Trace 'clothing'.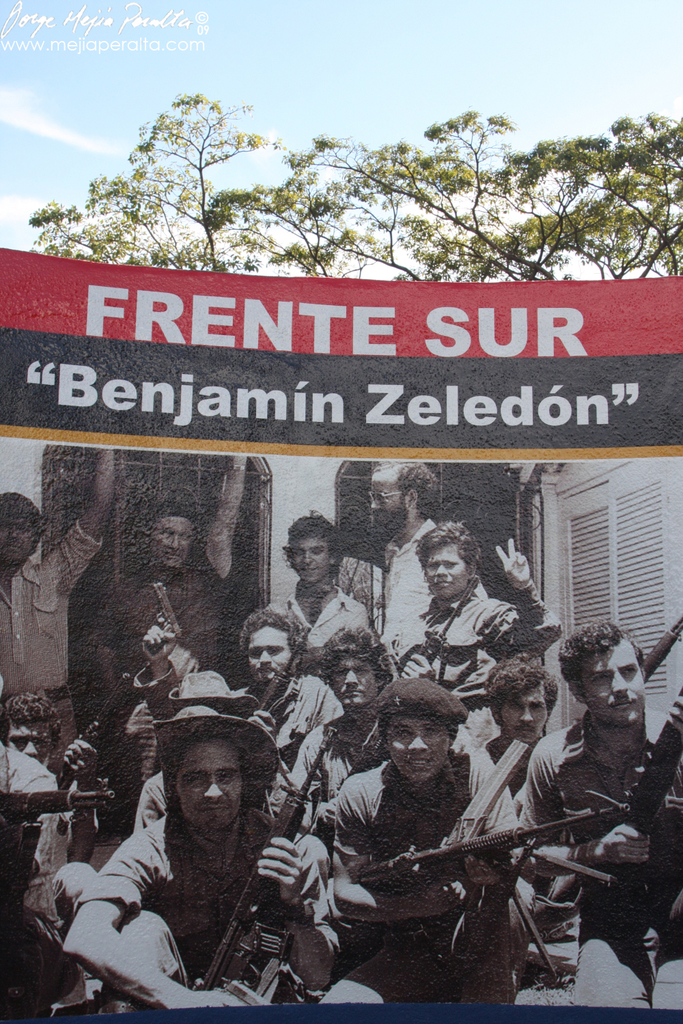
Traced to pyautogui.locateOnScreen(400, 570, 540, 724).
